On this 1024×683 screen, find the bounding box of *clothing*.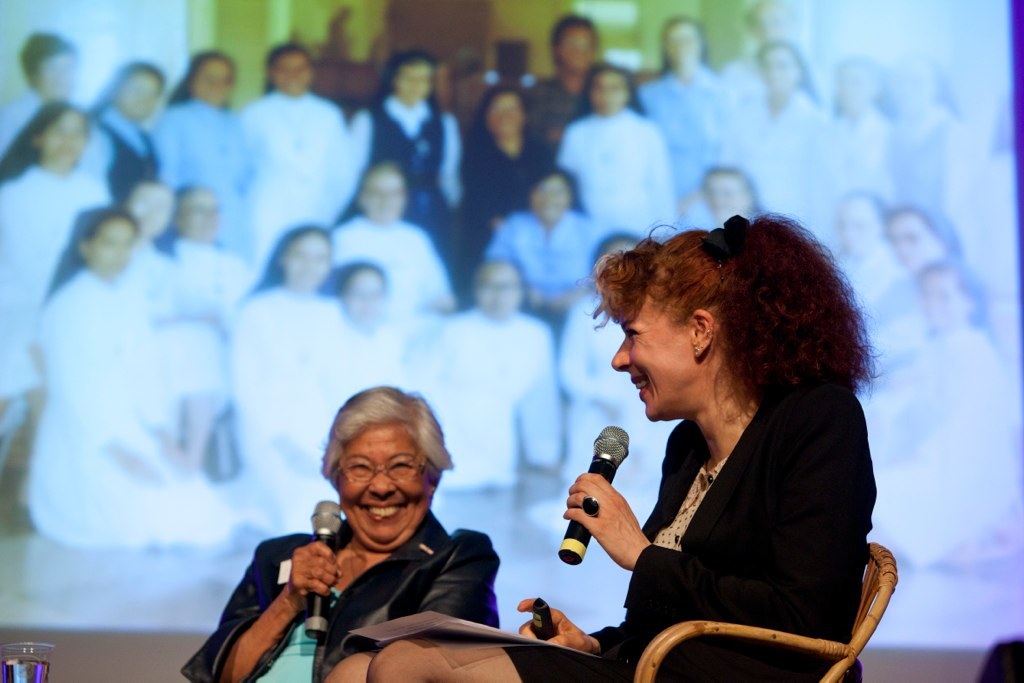
Bounding box: l=569, t=343, r=895, b=669.
